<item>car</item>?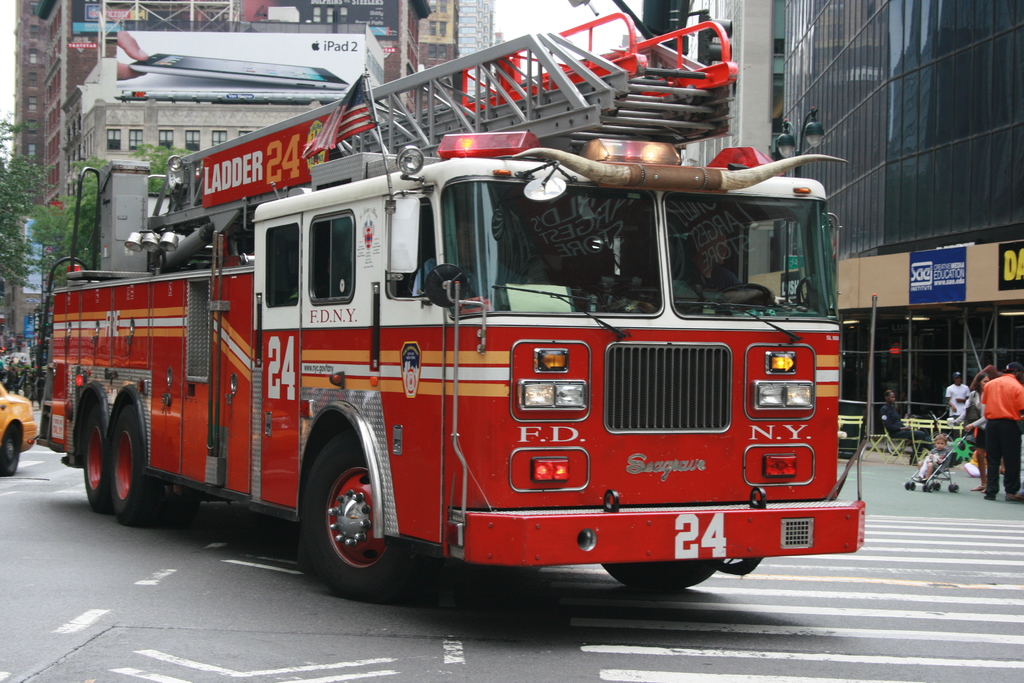
box=[1, 383, 40, 477]
